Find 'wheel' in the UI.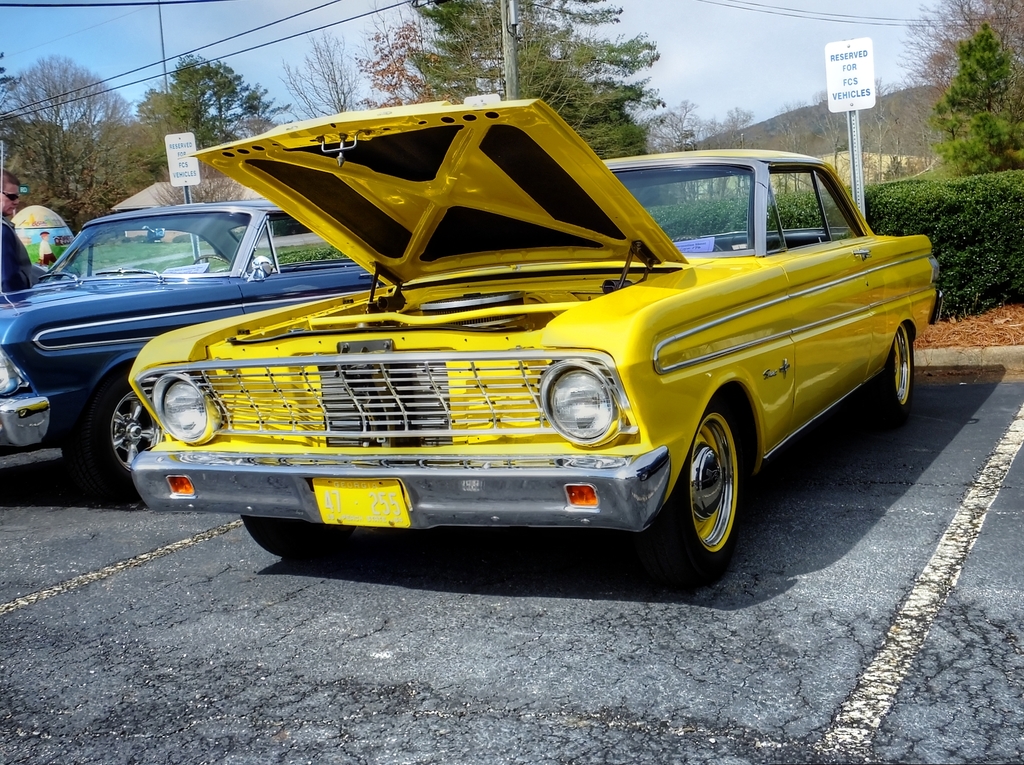
UI element at [left=69, top=370, right=162, bottom=504].
